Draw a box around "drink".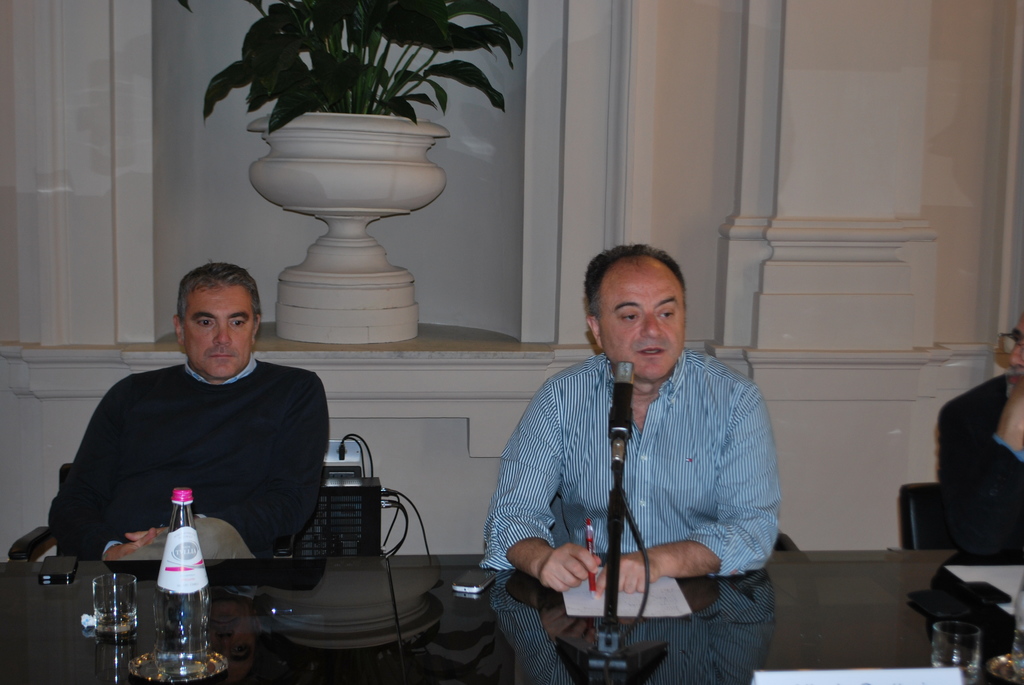
crop(152, 588, 211, 672).
